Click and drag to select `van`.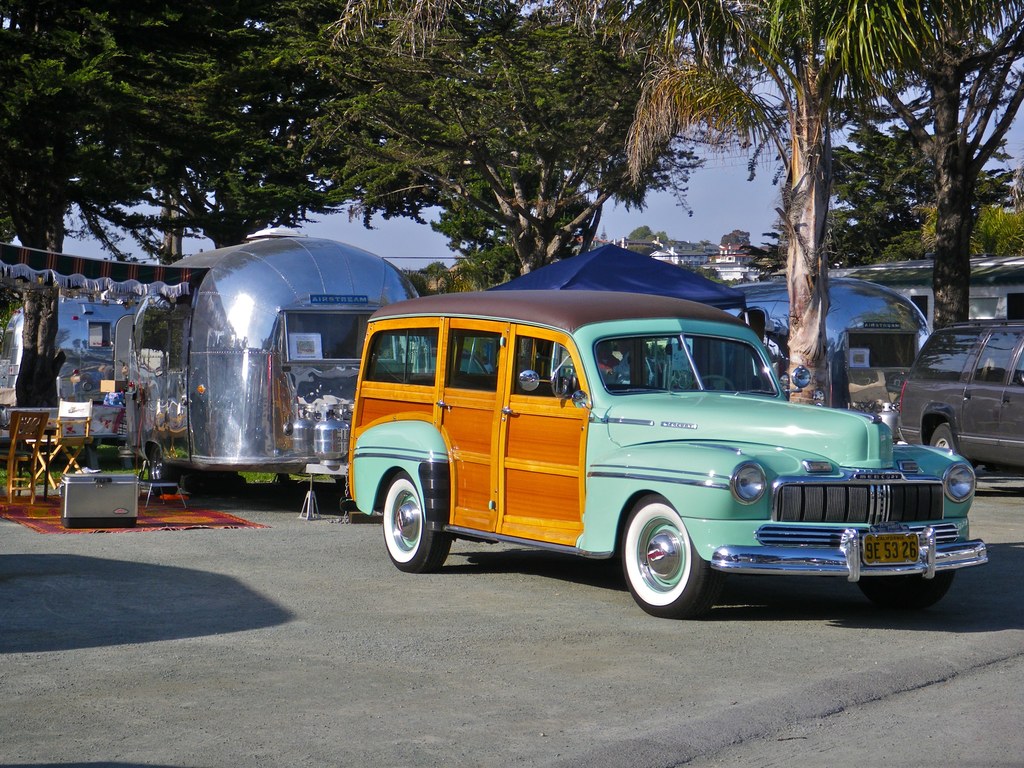
Selection: 337:285:988:618.
